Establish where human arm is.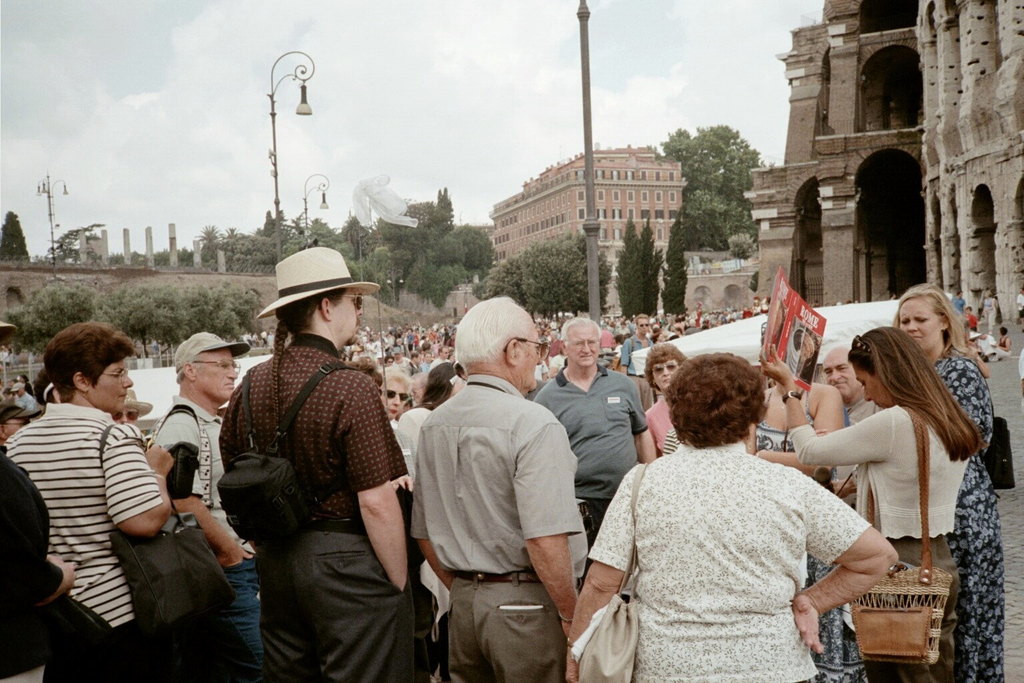
Established at bbox=[343, 378, 411, 590].
